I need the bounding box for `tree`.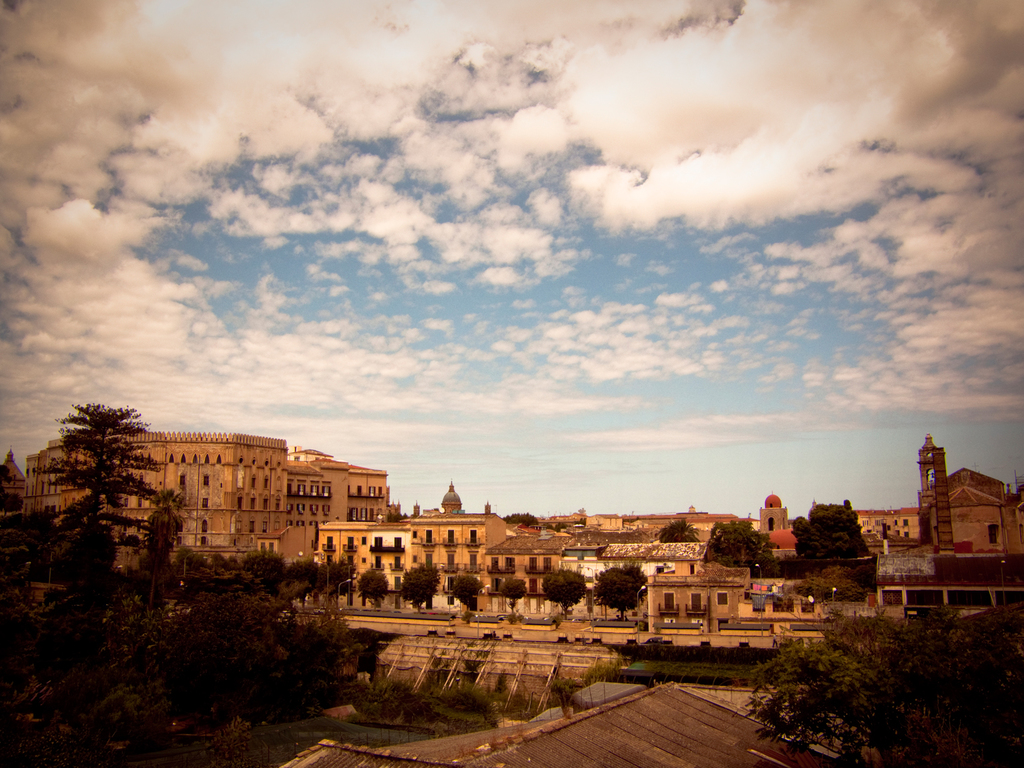
Here it is: select_region(397, 562, 439, 611).
